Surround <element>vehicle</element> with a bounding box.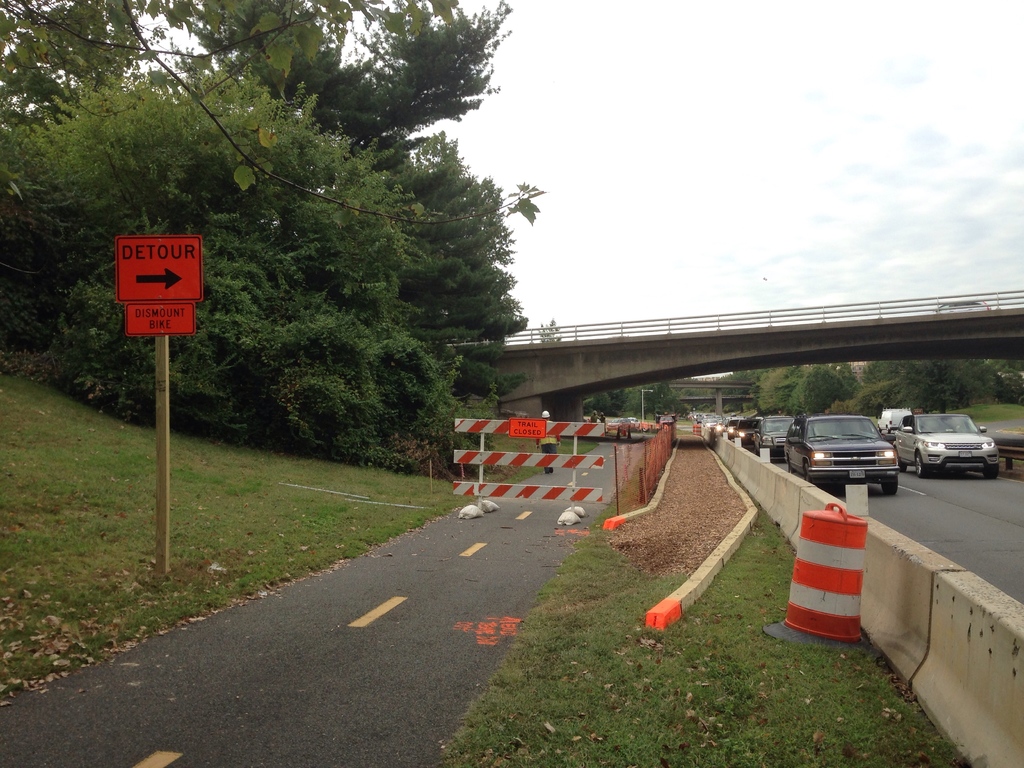
(907, 414, 1005, 481).
